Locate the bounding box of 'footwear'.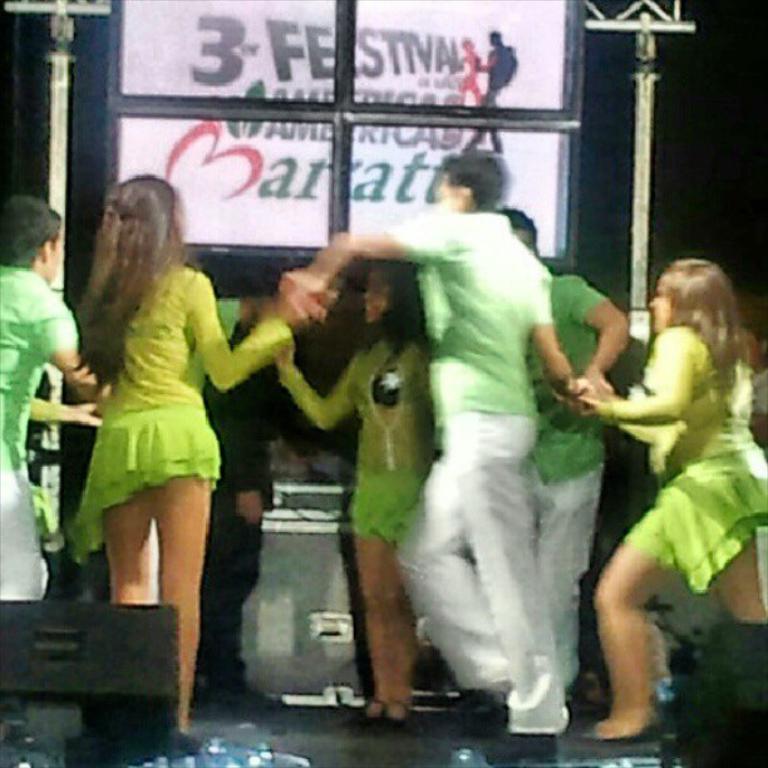
Bounding box: bbox(491, 729, 561, 765).
